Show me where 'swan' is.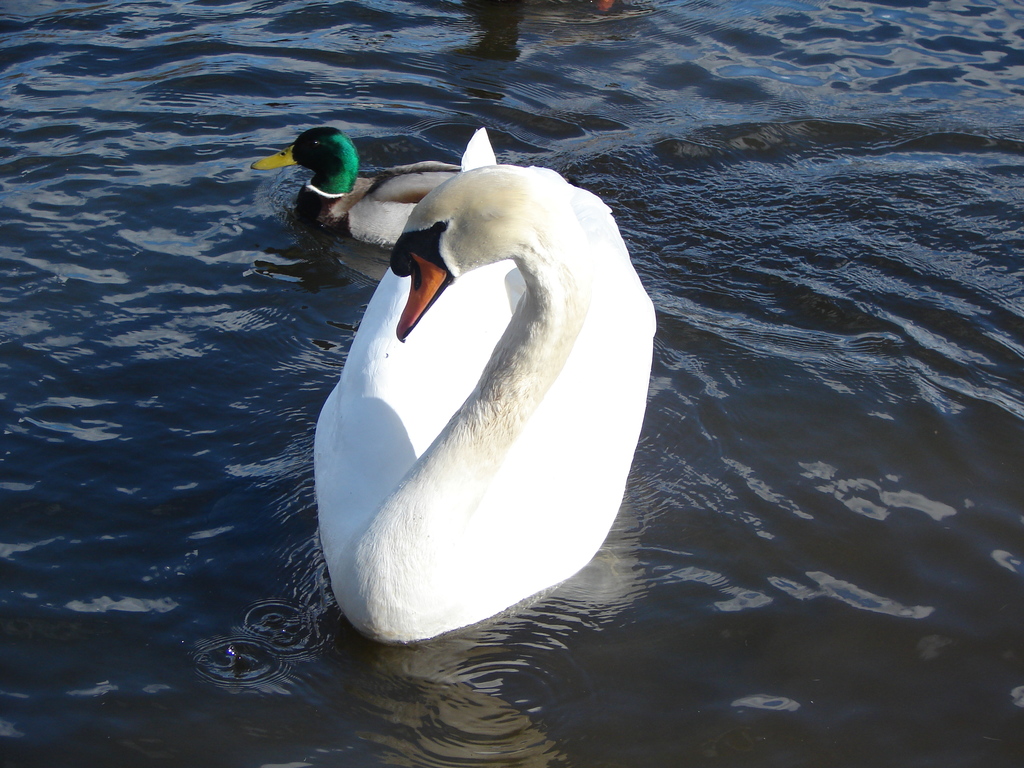
'swan' is at Rect(315, 124, 660, 641).
